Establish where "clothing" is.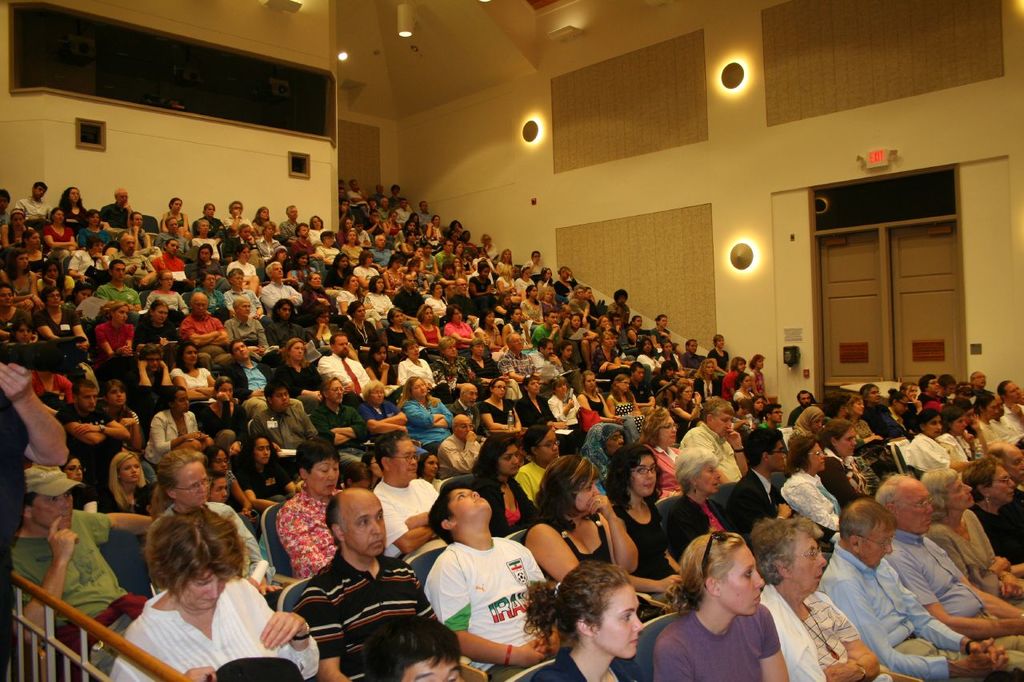
Established at bbox=[258, 281, 303, 312].
